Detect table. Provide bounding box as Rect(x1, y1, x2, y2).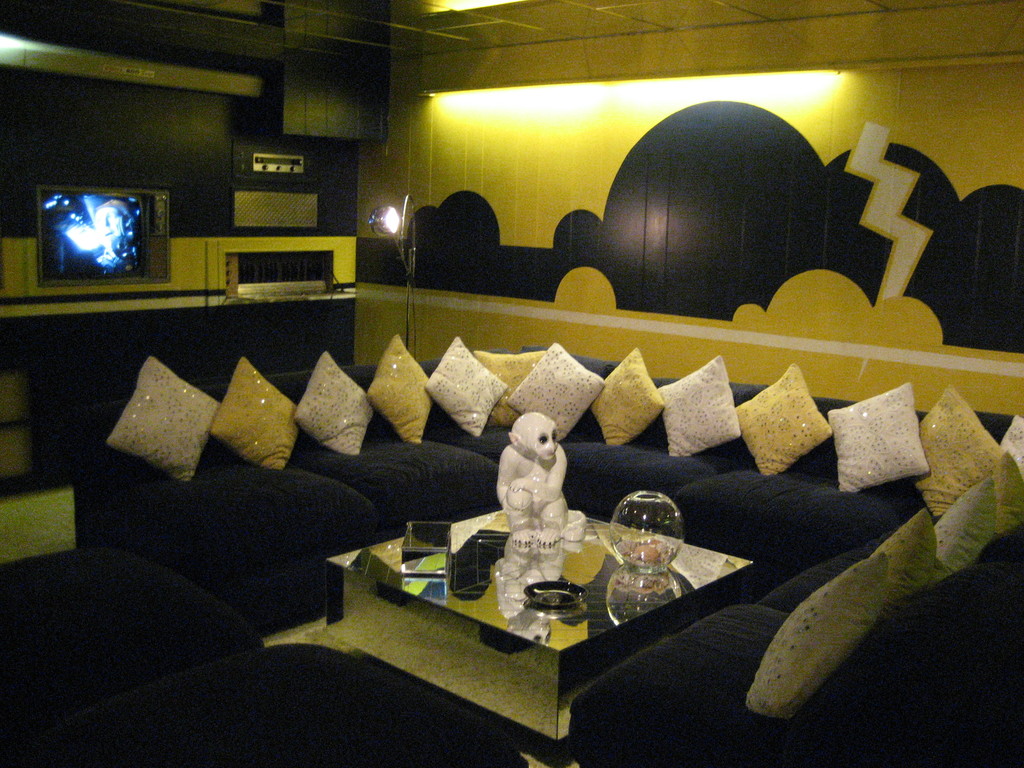
Rect(369, 488, 724, 758).
